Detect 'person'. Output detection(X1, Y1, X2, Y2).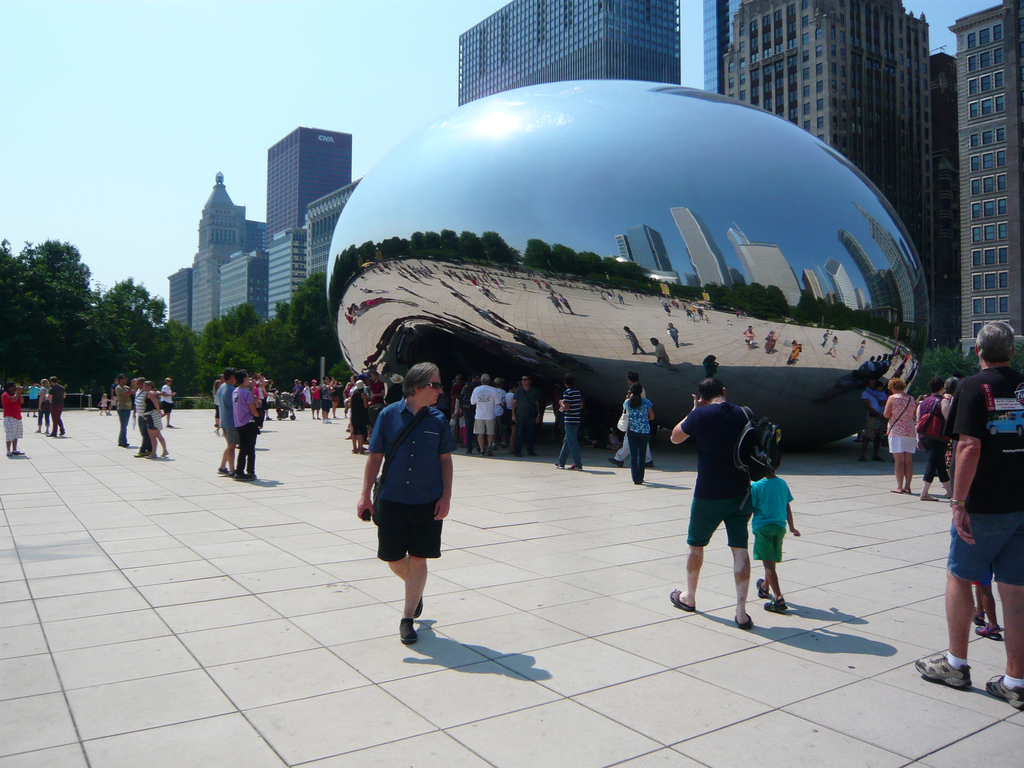
detection(916, 321, 1023, 708).
